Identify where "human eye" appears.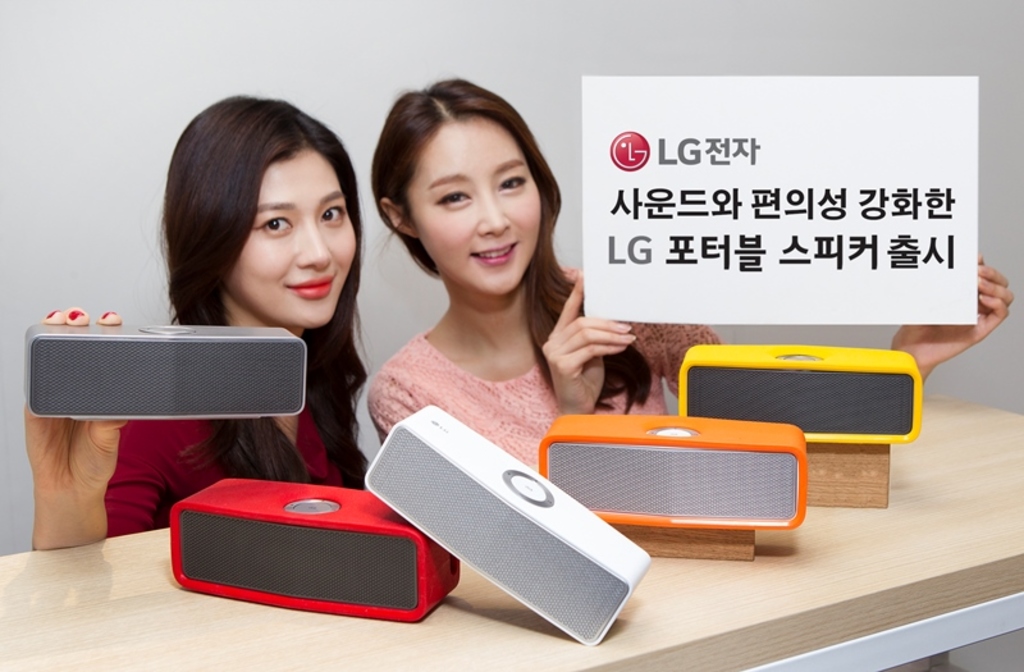
Appears at bbox=(494, 169, 526, 198).
